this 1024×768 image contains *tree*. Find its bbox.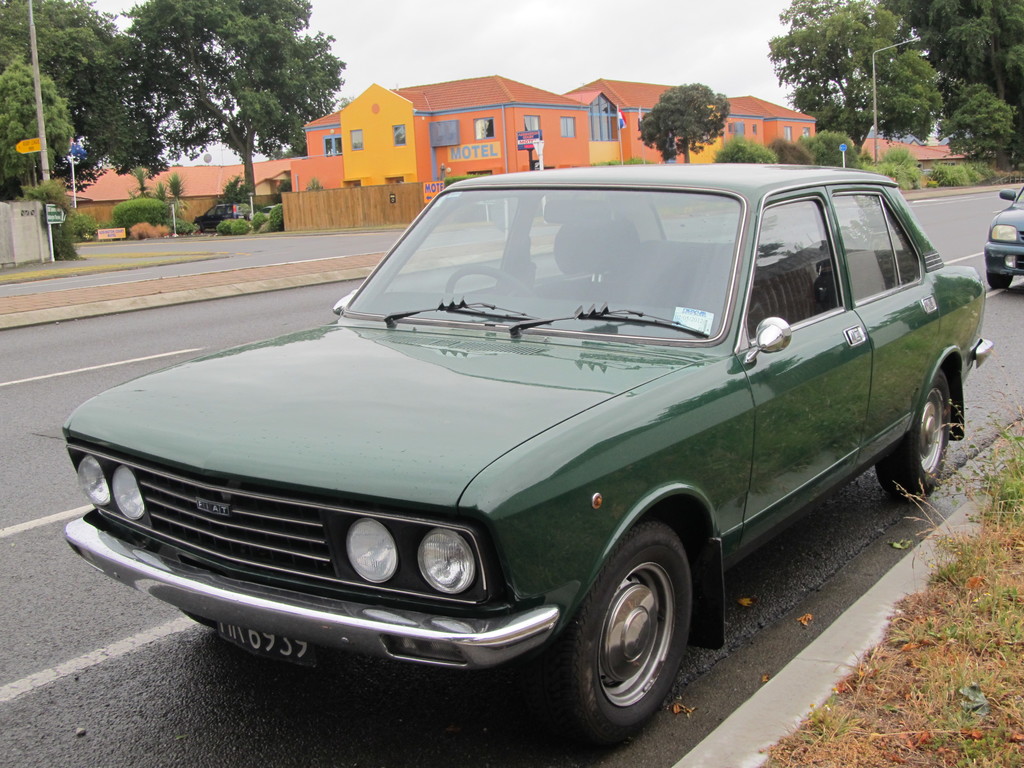
[879,0,1023,168].
